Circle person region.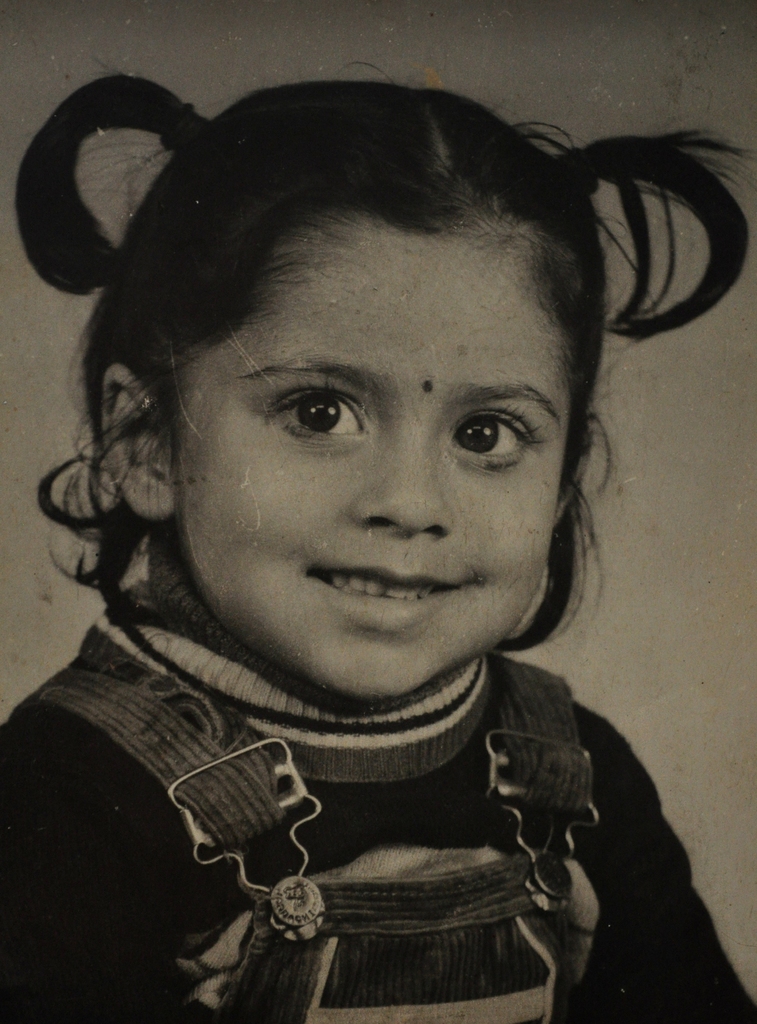
Region: bbox=[0, 88, 723, 983].
